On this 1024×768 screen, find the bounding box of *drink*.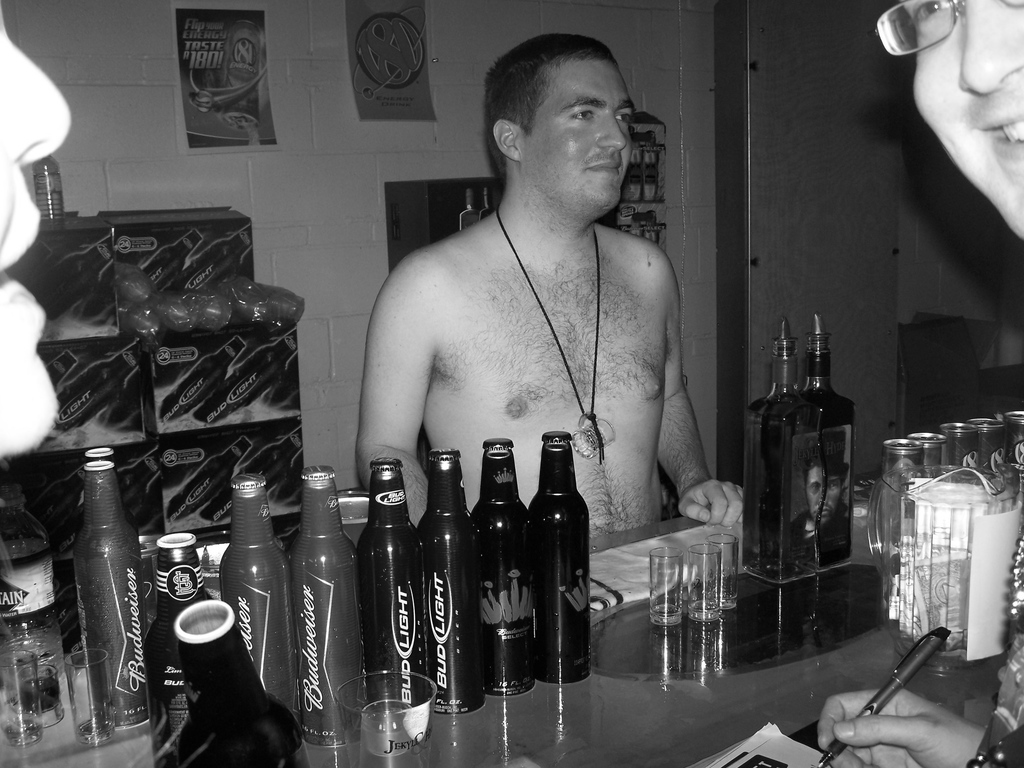
Bounding box: {"x1": 288, "y1": 465, "x2": 366, "y2": 737}.
